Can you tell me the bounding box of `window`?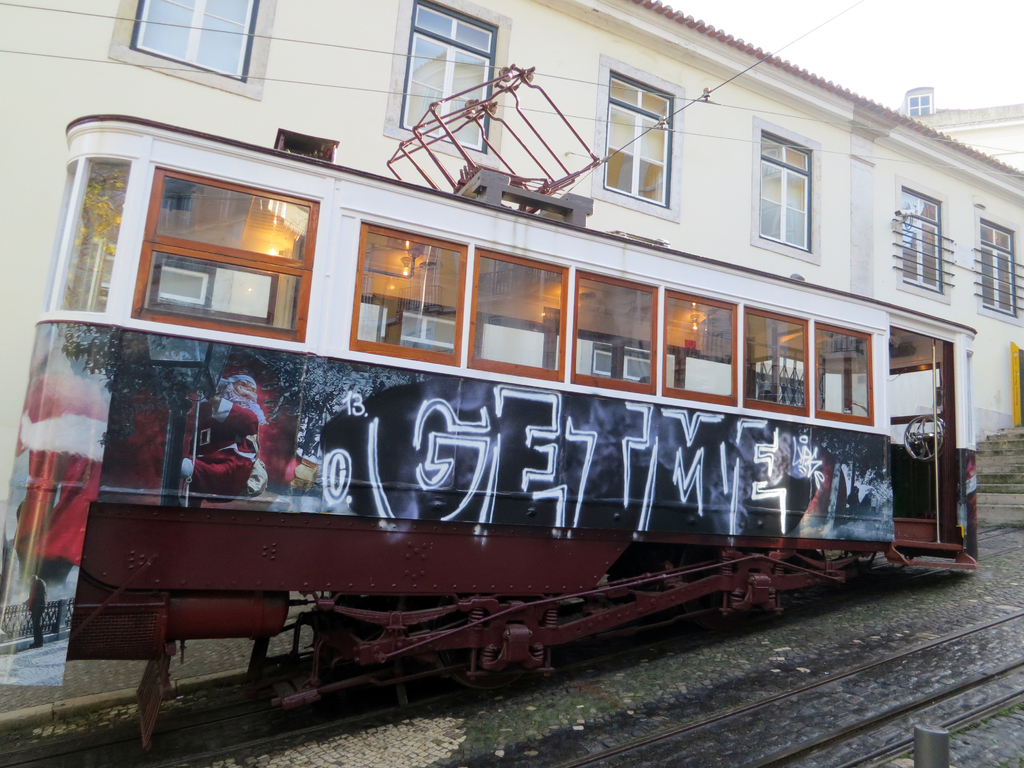
[981, 218, 1023, 327].
